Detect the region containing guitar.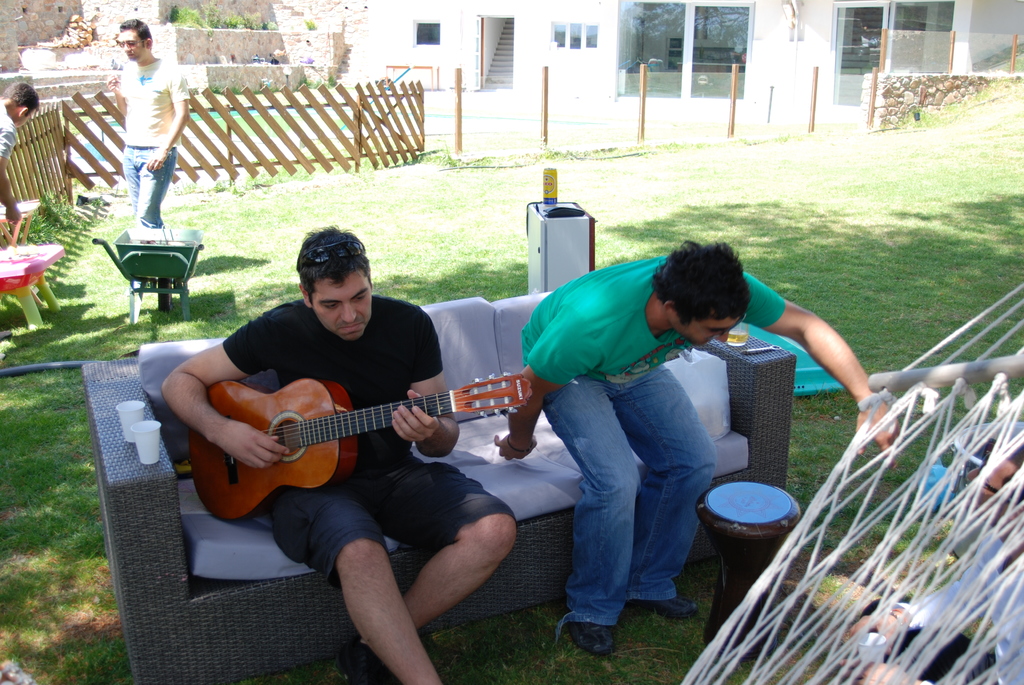
locate(188, 370, 532, 514).
